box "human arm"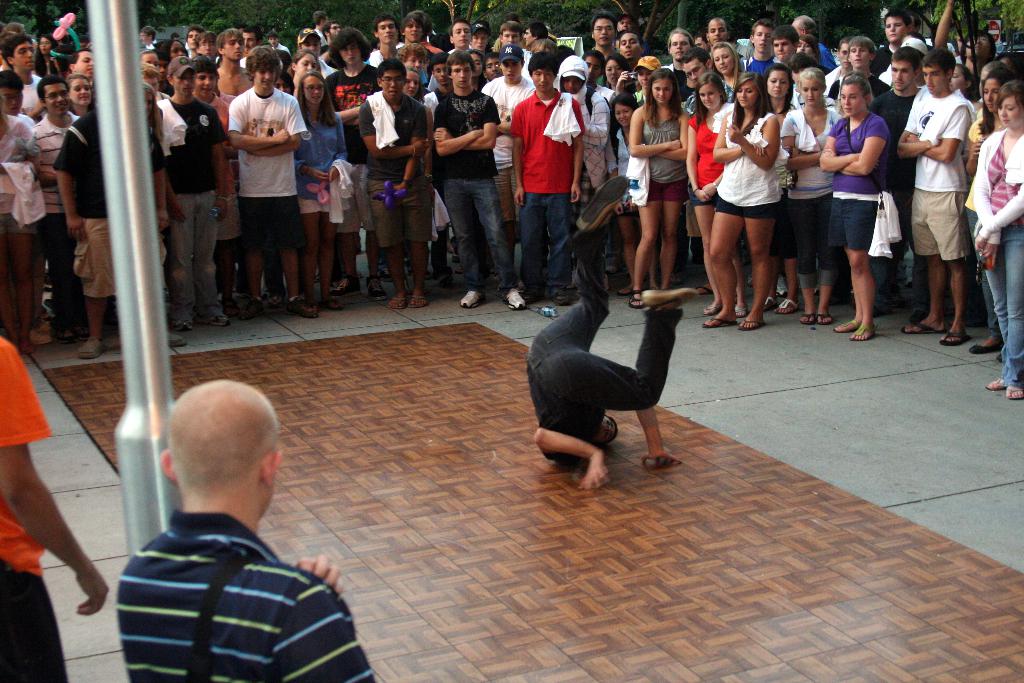
[left=430, top=106, right=489, bottom=157]
